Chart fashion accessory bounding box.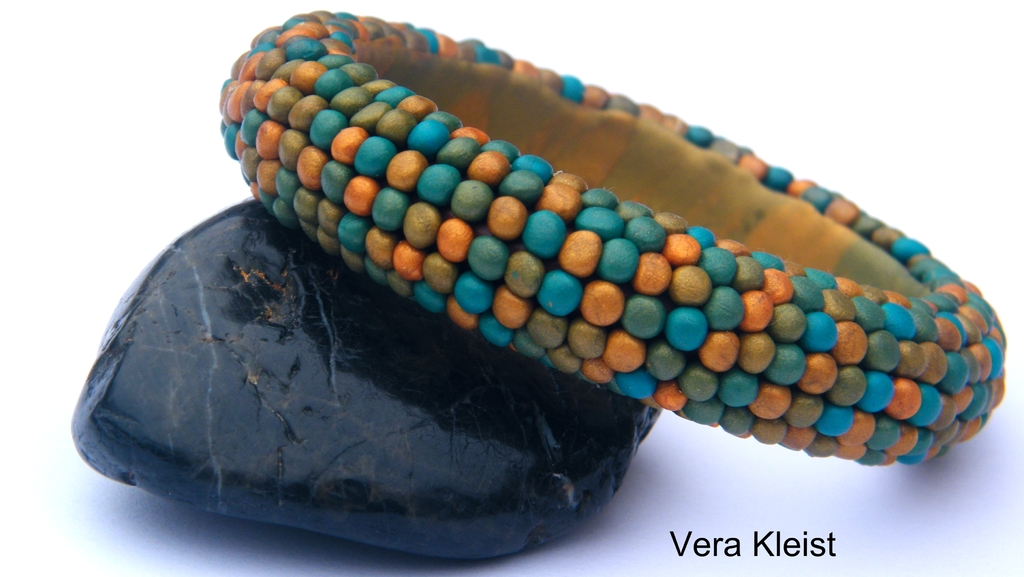
Charted: Rect(218, 11, 1007, 464).
